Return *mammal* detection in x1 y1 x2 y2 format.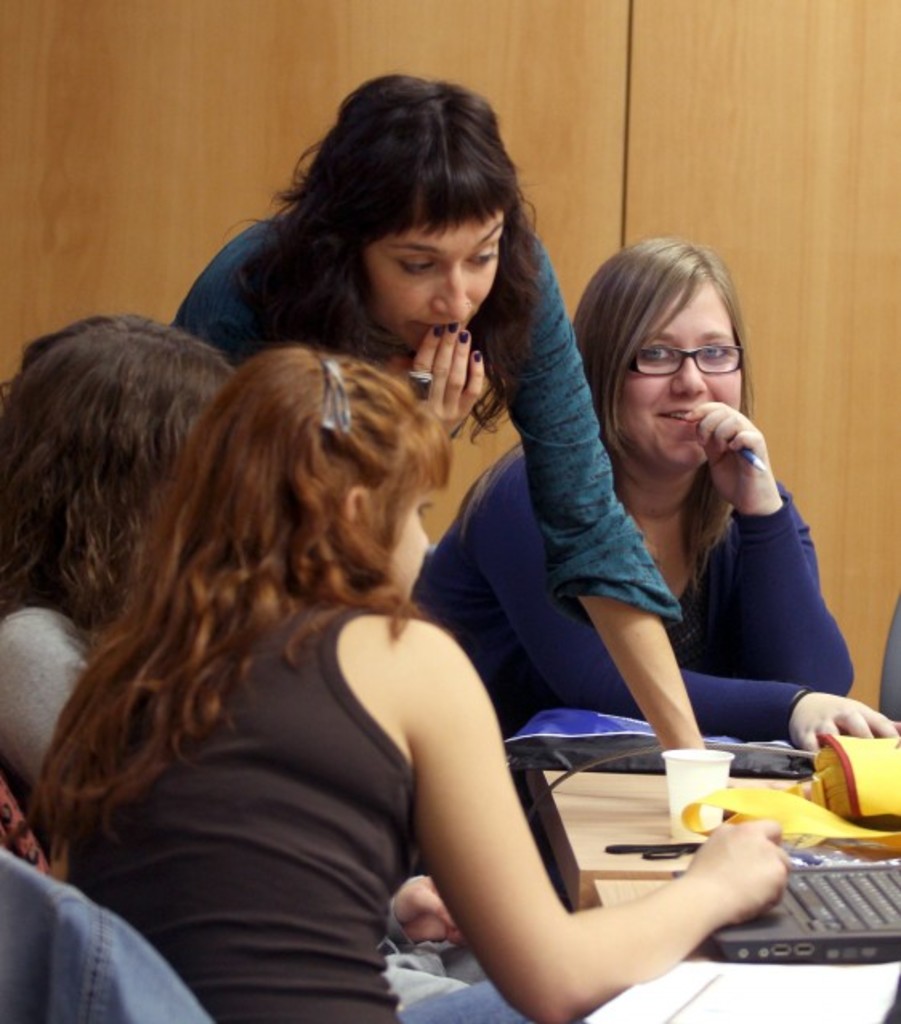
178 80 710 750.
